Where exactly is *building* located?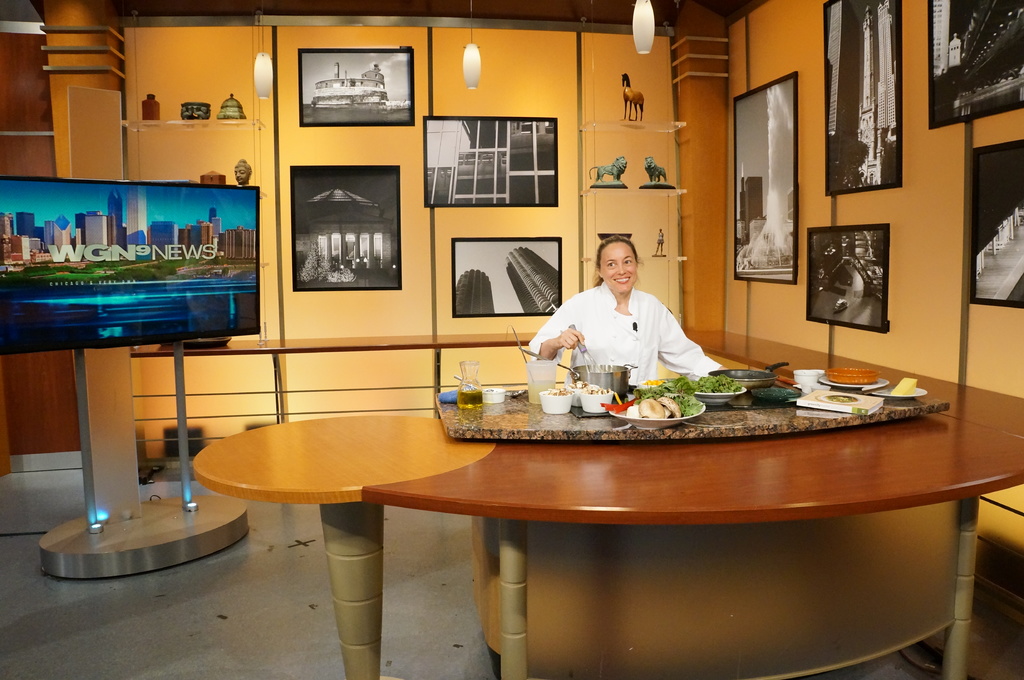
Its bounding box is 831,0,860,142.
